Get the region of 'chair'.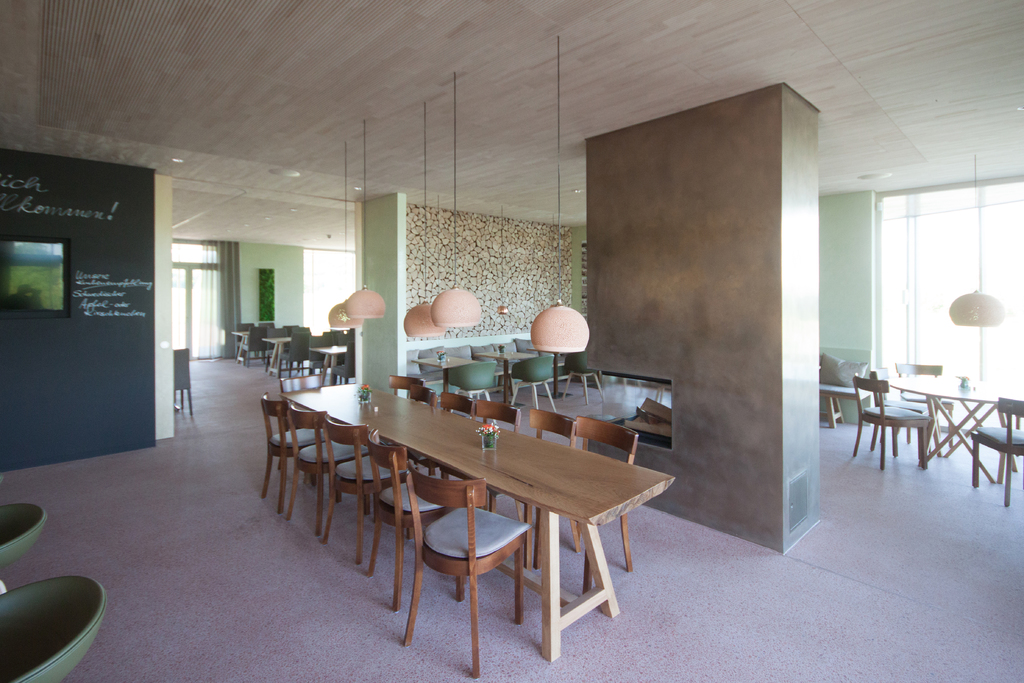
<region>575, 416, 636, 572</region>.
